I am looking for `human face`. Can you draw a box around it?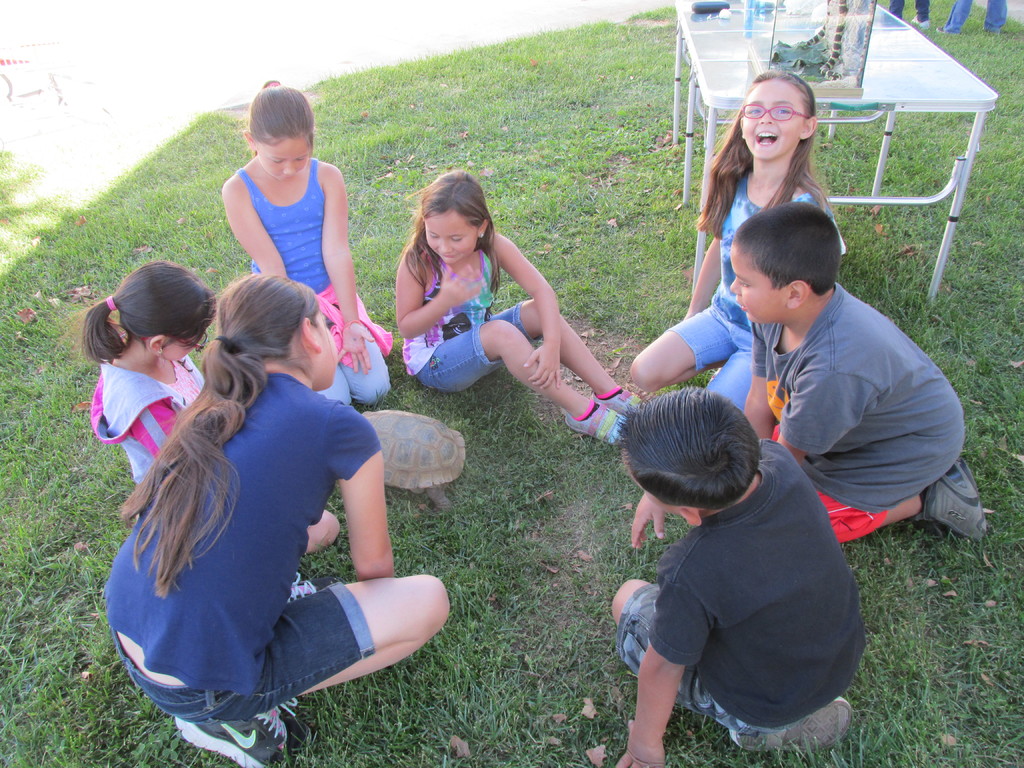
Sure, the bounding box is 729,248,787,327.
